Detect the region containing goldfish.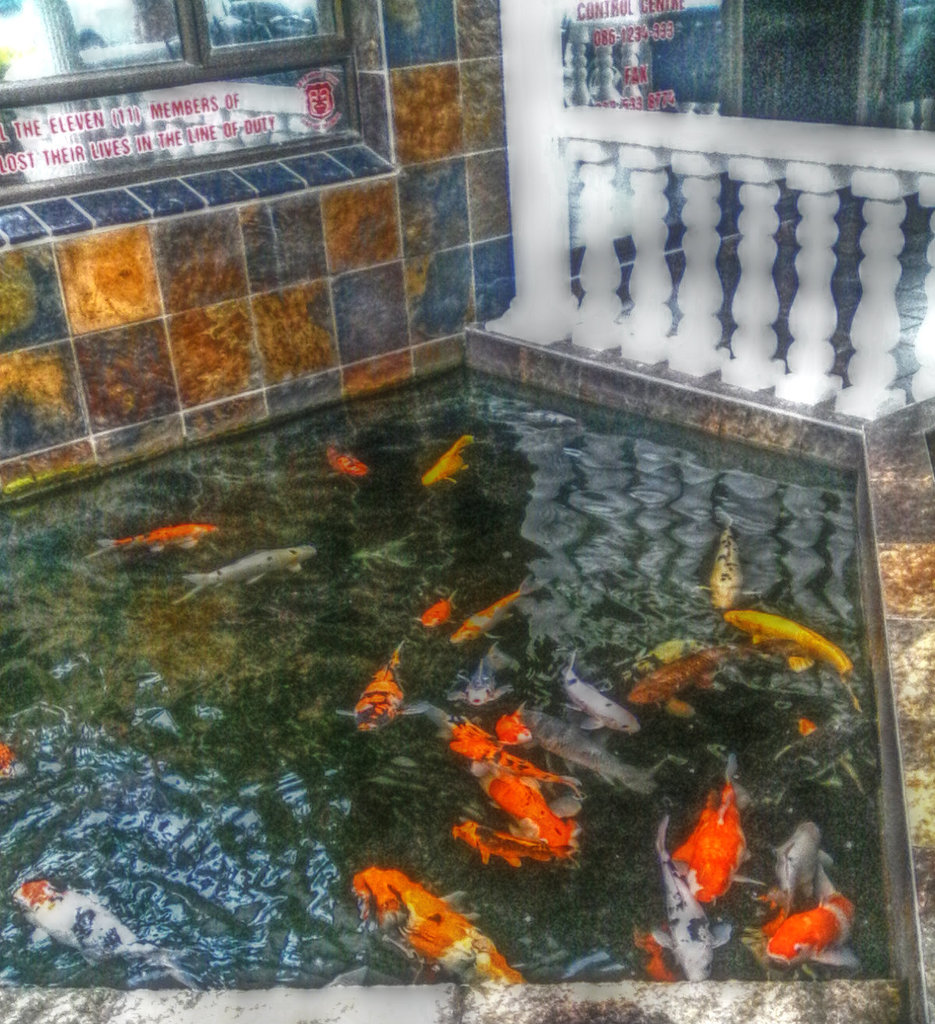
bbox=[344, 639, 406, 733].
